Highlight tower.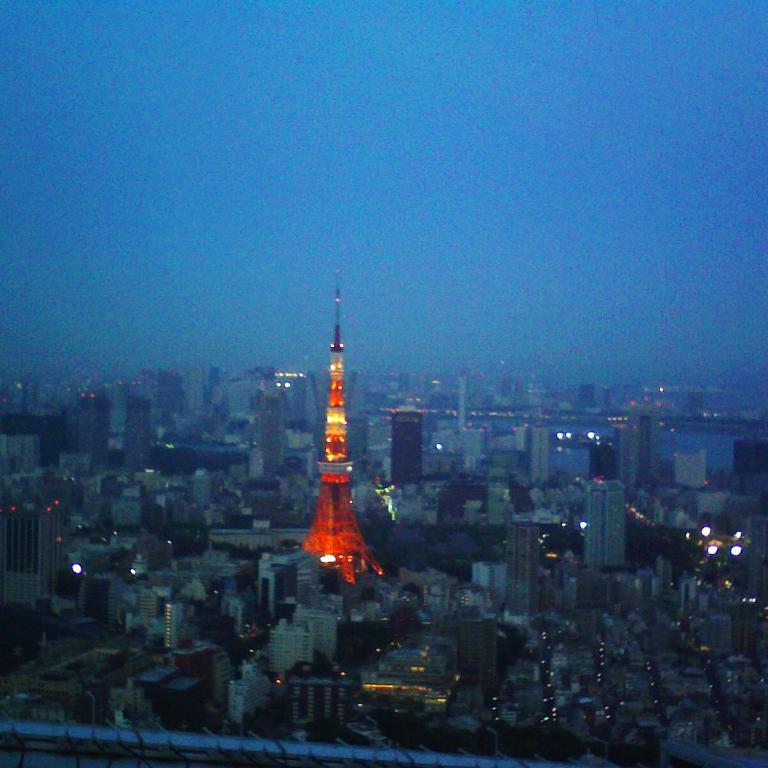
Highlighted region: detection(243, 395, 283, 487).
